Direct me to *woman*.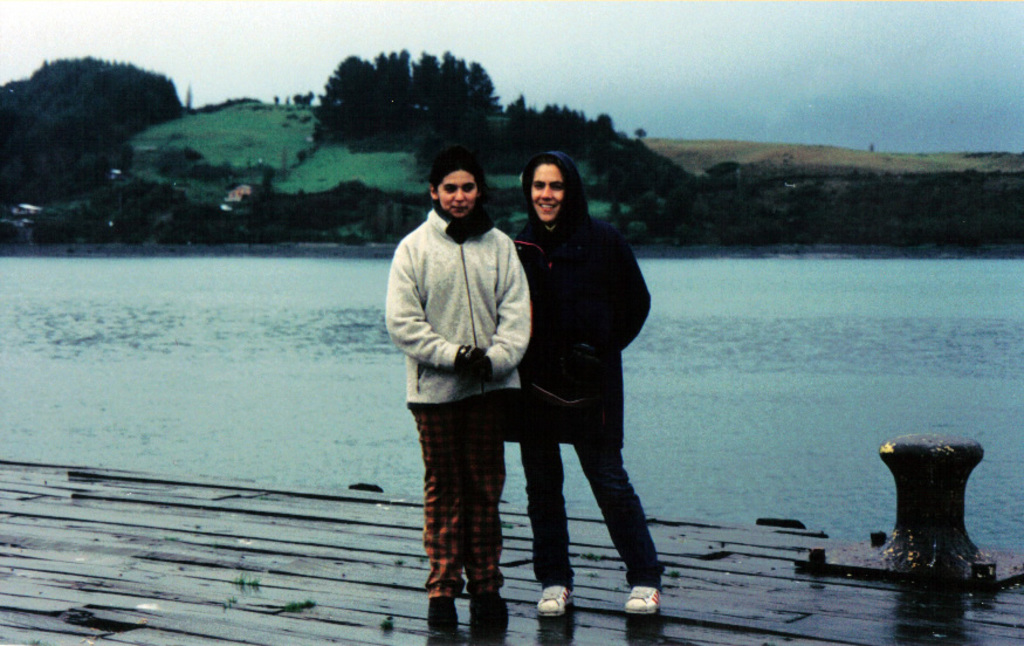
Direction: box=[484, 109, 658, 633].
